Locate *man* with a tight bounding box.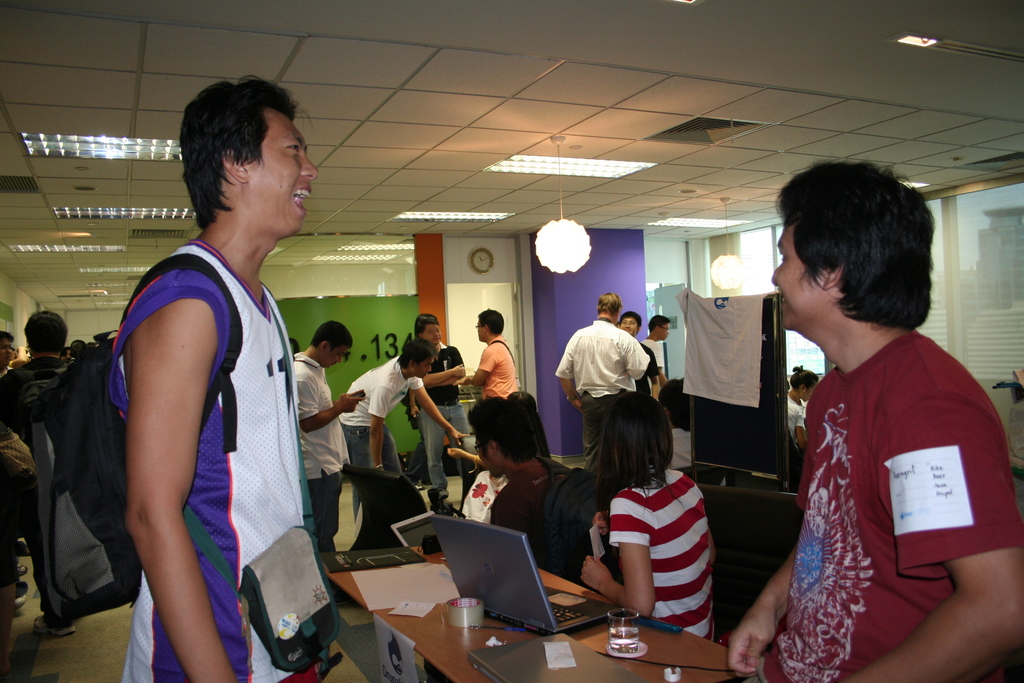
Rect(414, 313, 473, 504).
